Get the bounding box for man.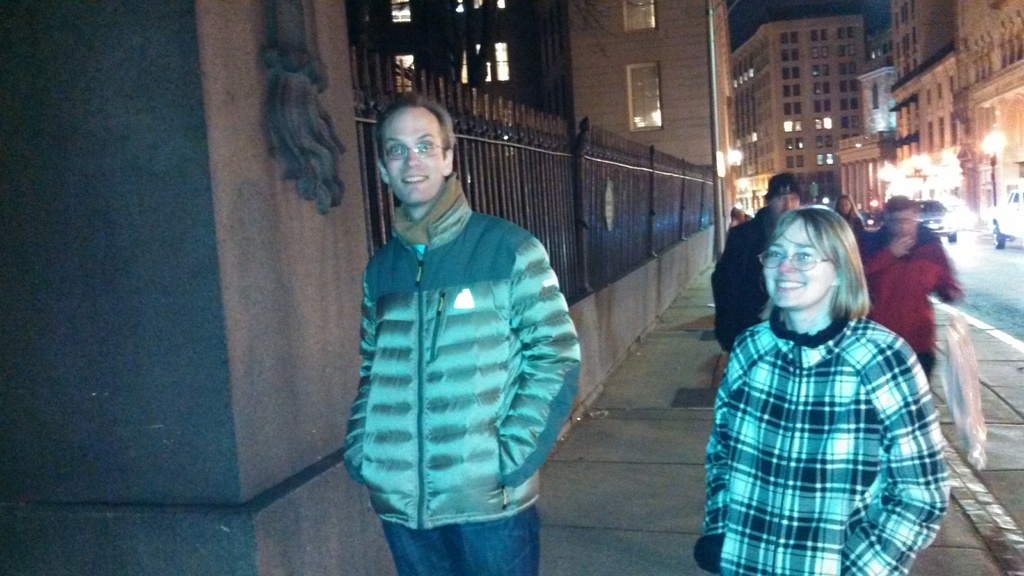
[329,83,582,565].
